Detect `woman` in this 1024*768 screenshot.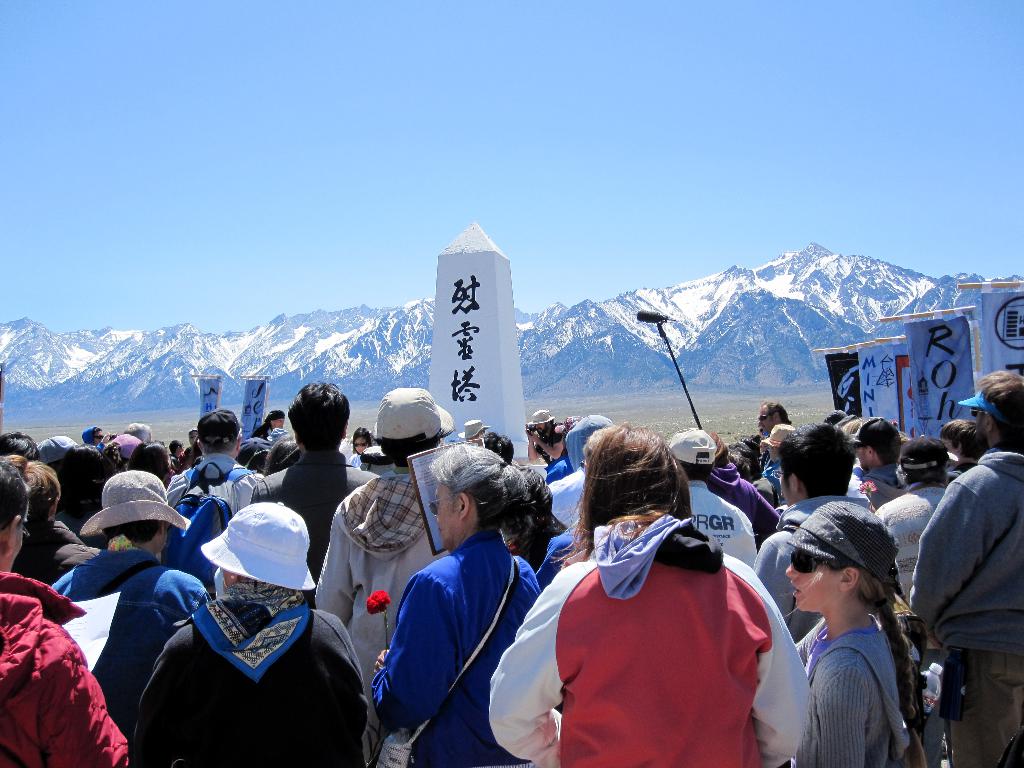
Detection: x1=342, y1=425, x2=372, y2=466.
